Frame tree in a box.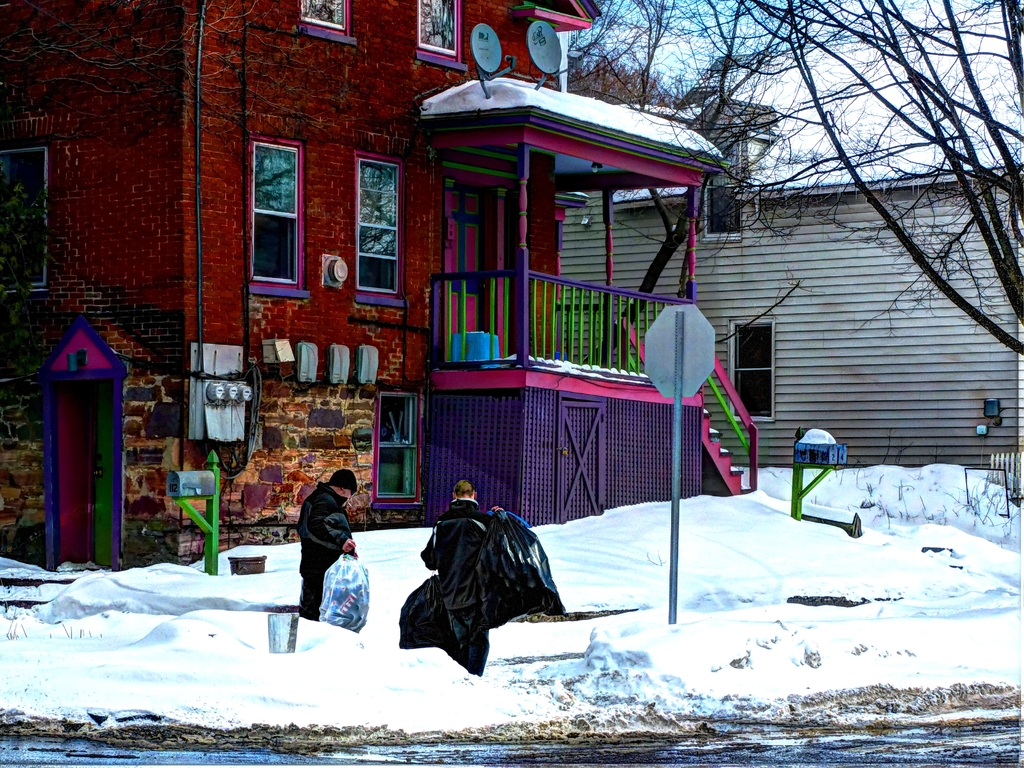
bbox=(553, 0, 1023, 358).
